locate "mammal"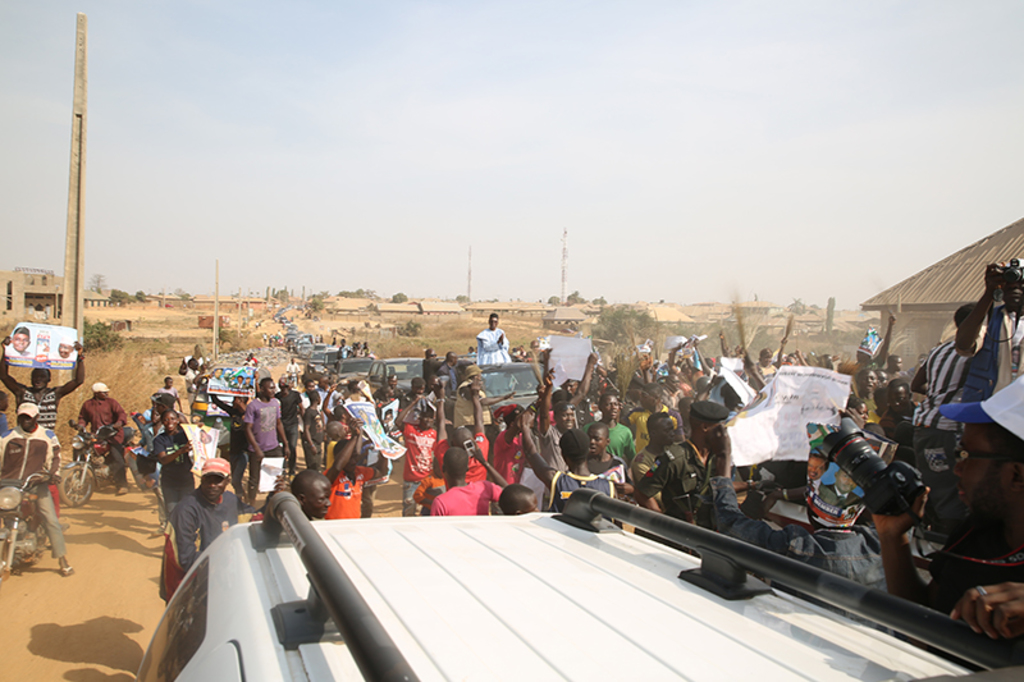
{"left": 204, "top": 360, "right": 221, "bottom": 383}
